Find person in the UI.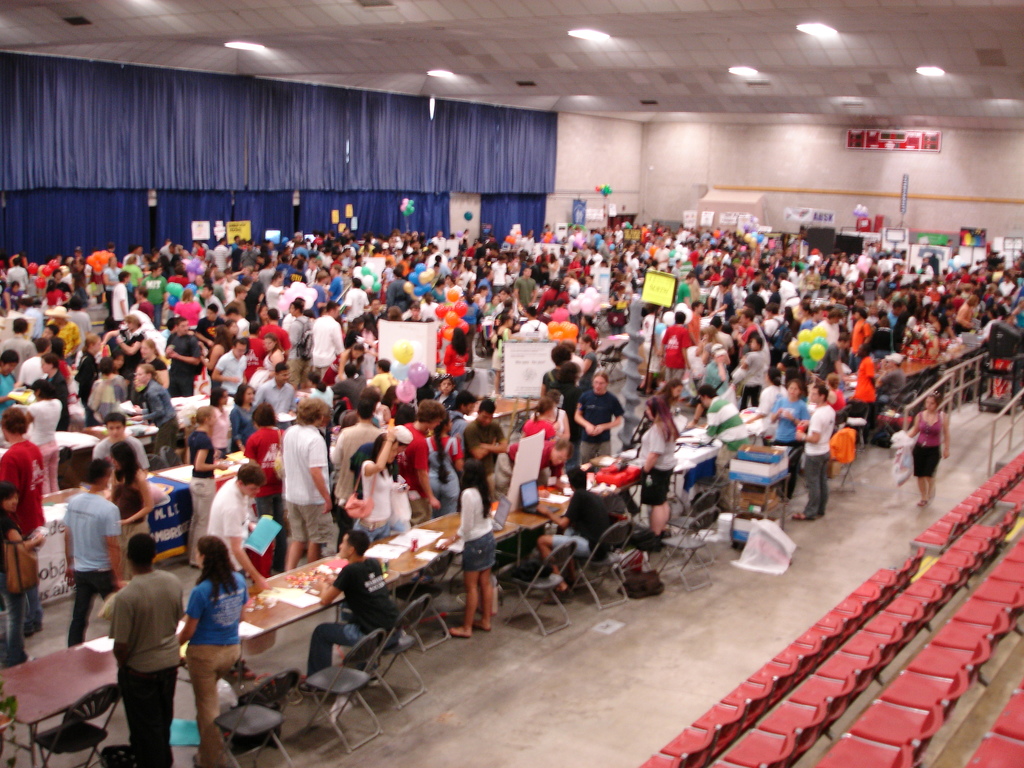
UI element at <box>175,535,249,767</box>.
